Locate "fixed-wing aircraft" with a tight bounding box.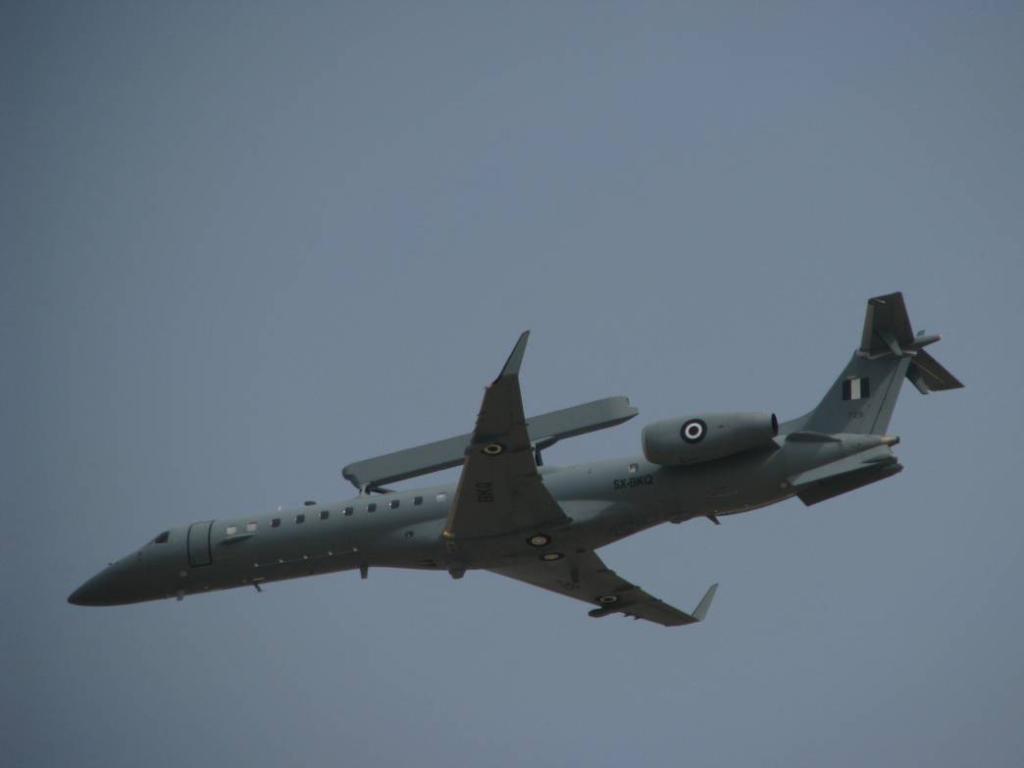
bbox=[66, 292, 980, 626].
